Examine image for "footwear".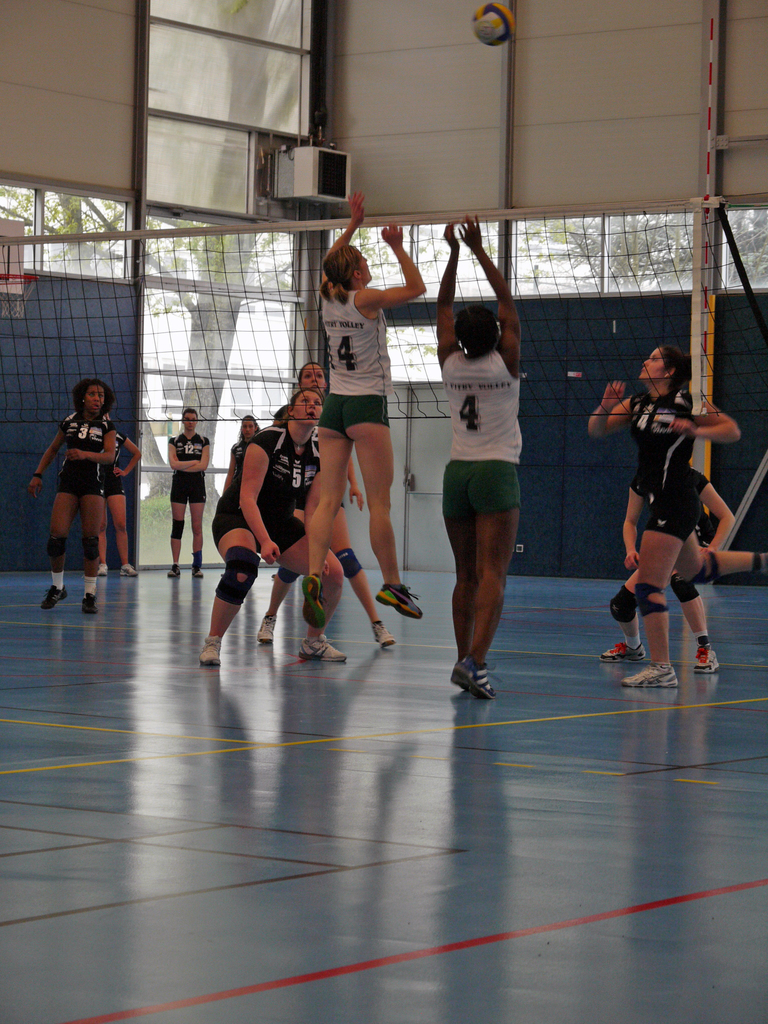
Examination result: (258, 614, 278, 644).
